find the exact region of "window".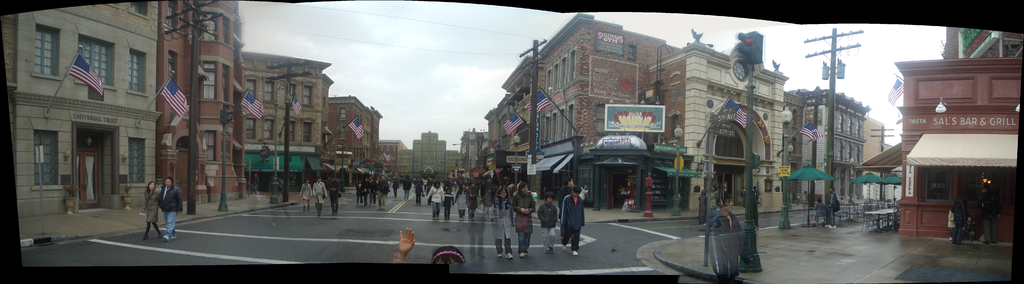
Exact region: 204 134 215 168.
